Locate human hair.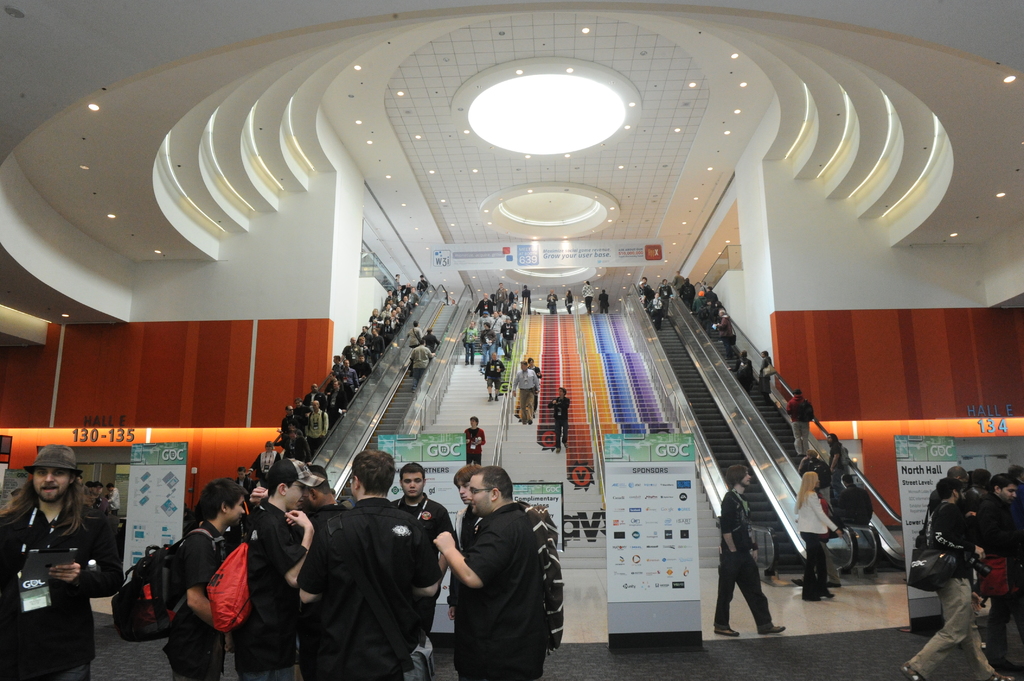
Bounding box: box(106, 481, 113, 488).
